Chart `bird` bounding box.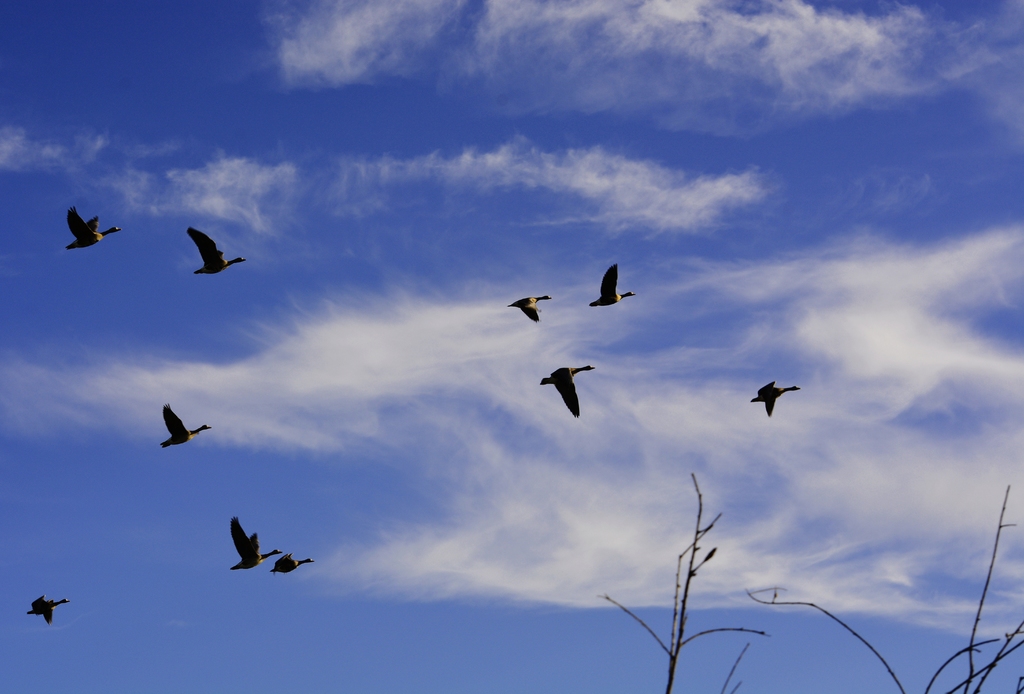
Charted: [588, 262, 637, 312].
